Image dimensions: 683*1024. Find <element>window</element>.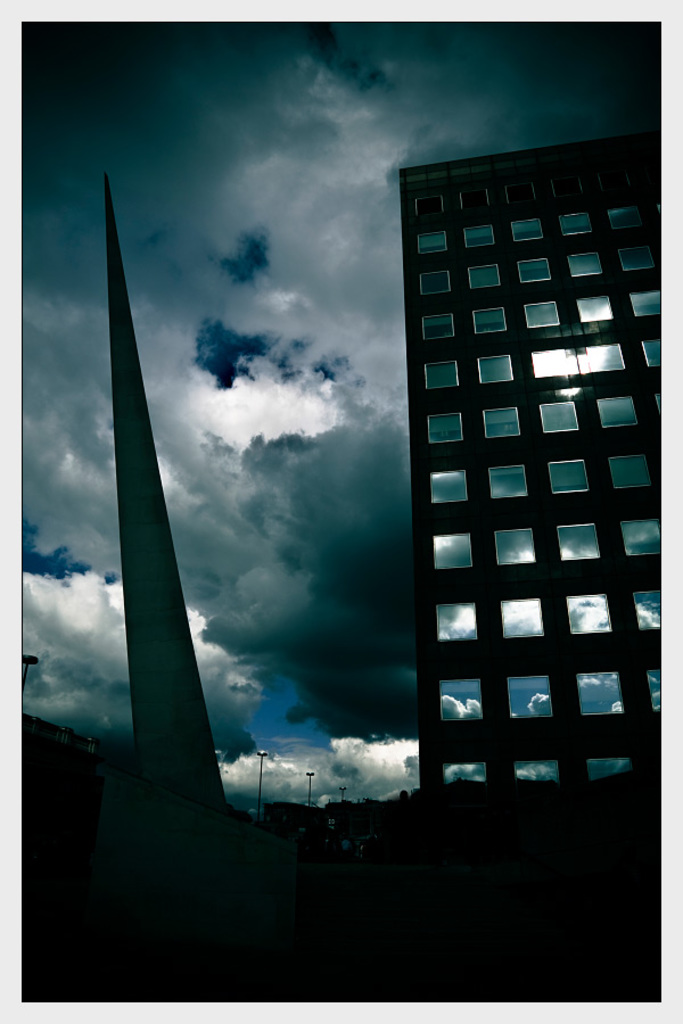
crop(453, 760, 487, 786).
